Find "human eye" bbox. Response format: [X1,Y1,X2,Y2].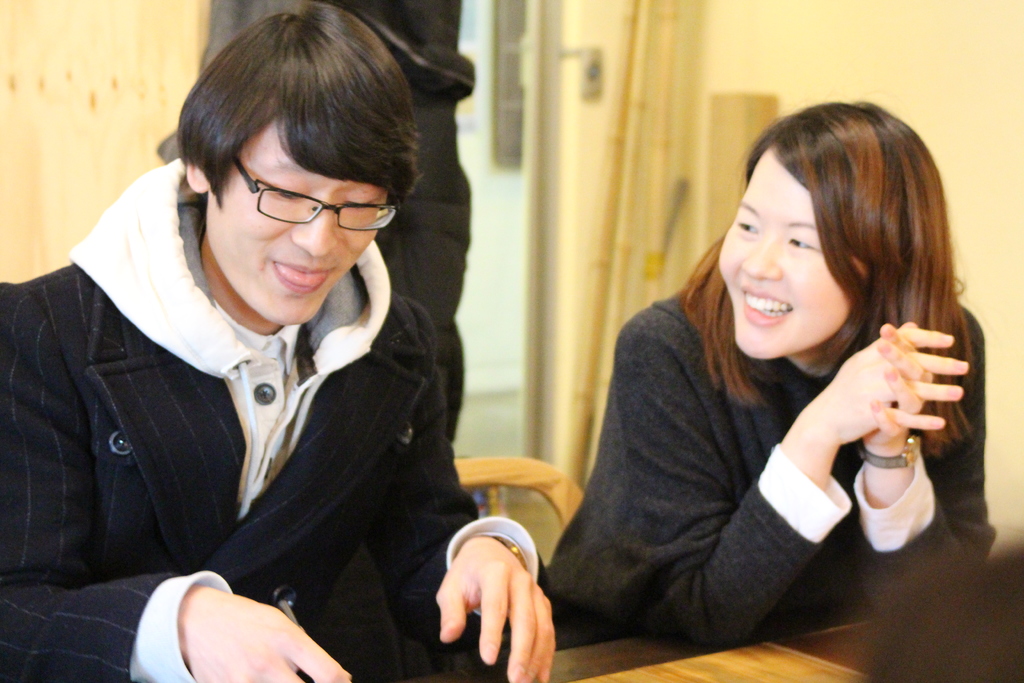
[733,217,761,235].
